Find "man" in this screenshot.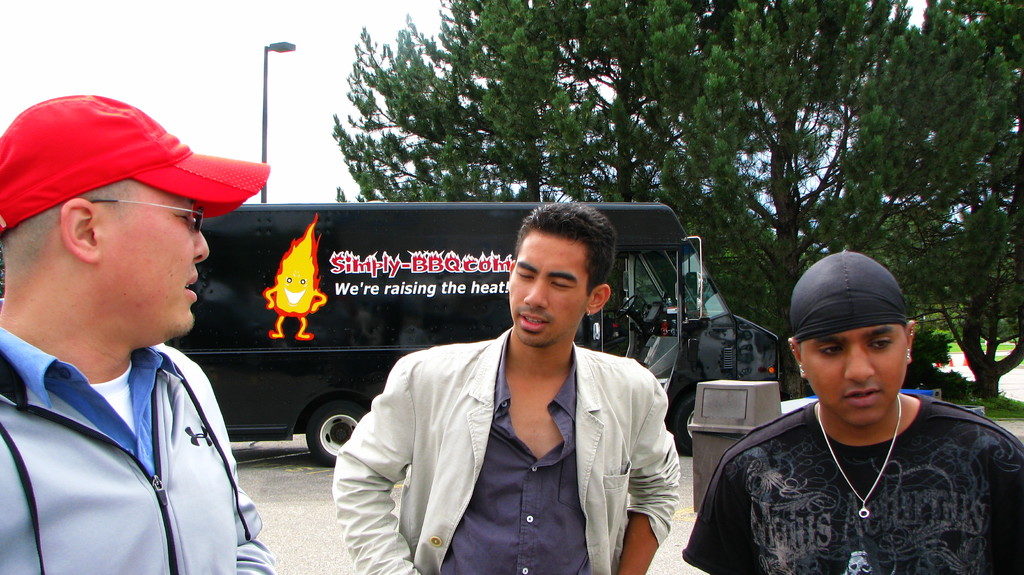
The bounding box for "man" is 351, 219, 691, 569.
